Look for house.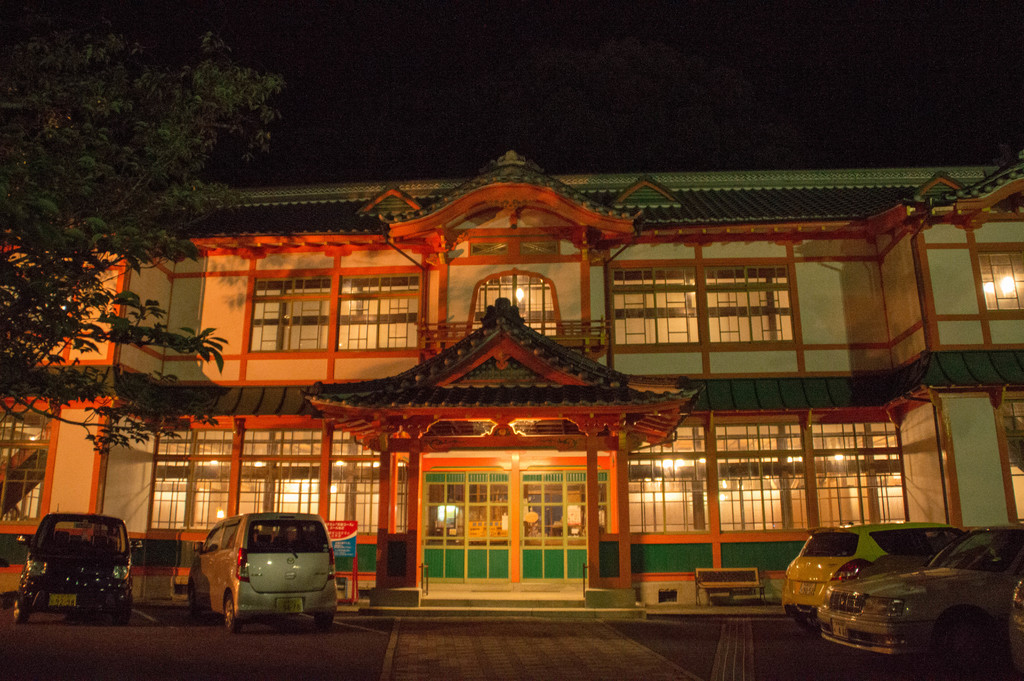
Found: 0, 147, 1023, 615.
